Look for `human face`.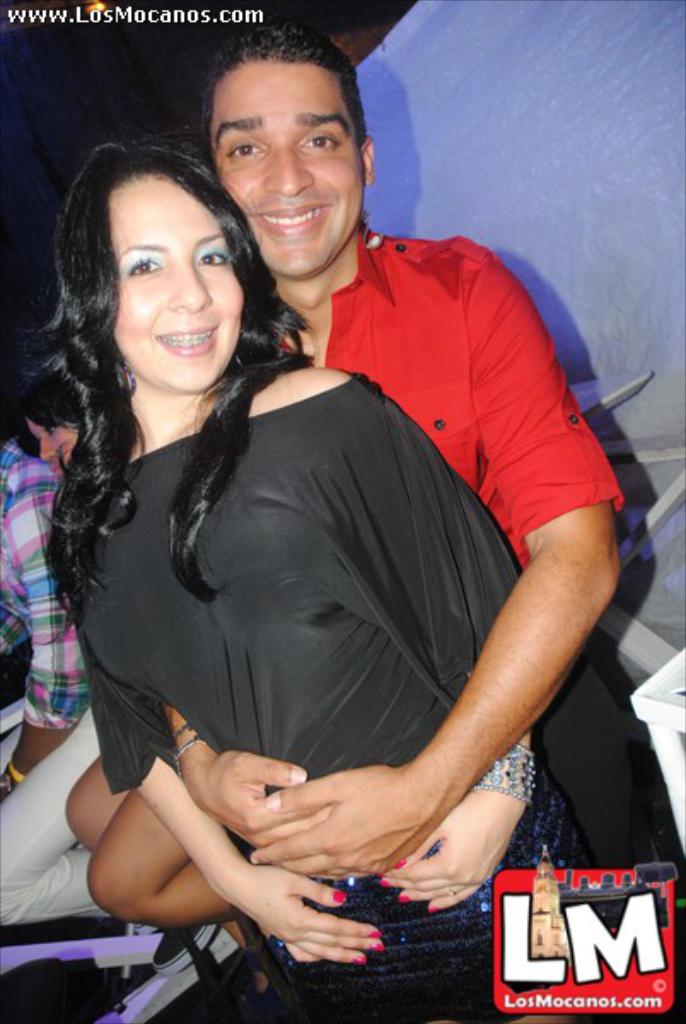
Found: bbox(213, 48, 369, 282).
